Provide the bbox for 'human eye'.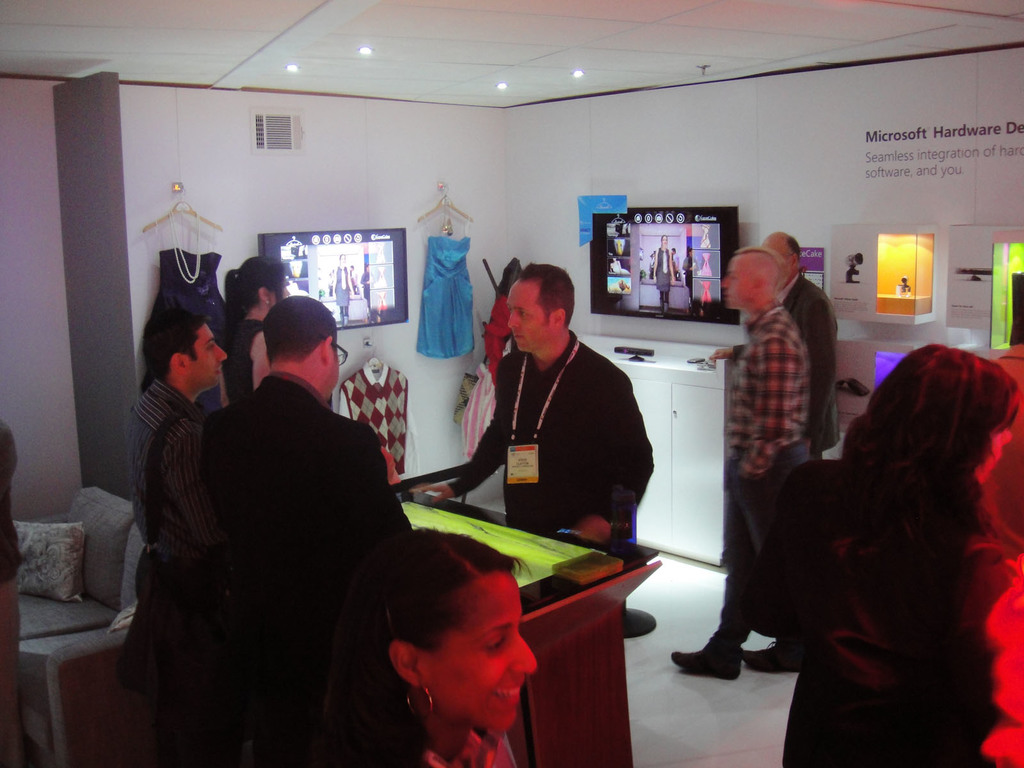
region(209, 344, 217, 355).
